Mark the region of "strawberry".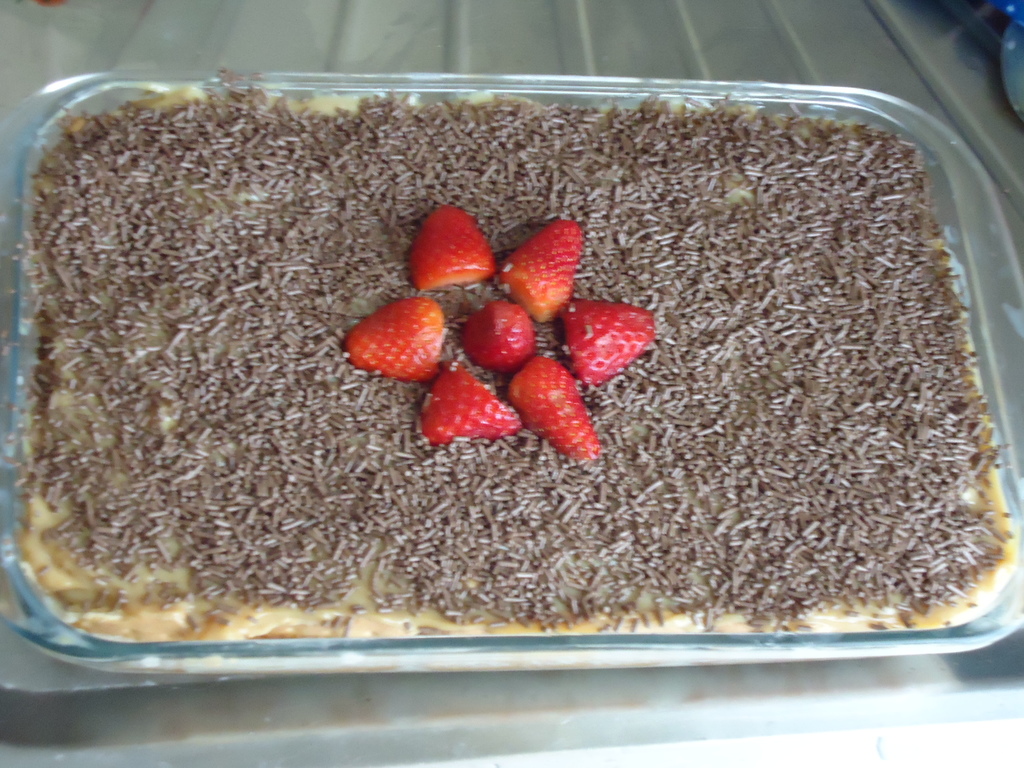
Region: {"left": 422, "top": 365, "right": 522, "bottom": 444}.
